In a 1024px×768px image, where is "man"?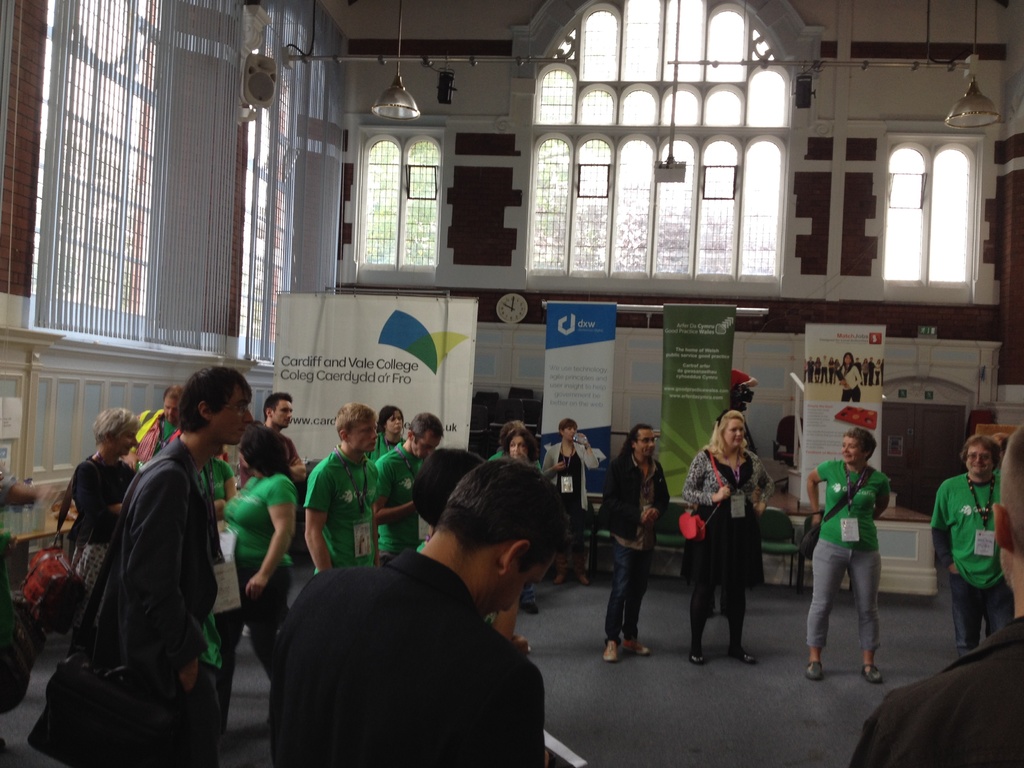
bbox=[846, 423, 1023, 767].
